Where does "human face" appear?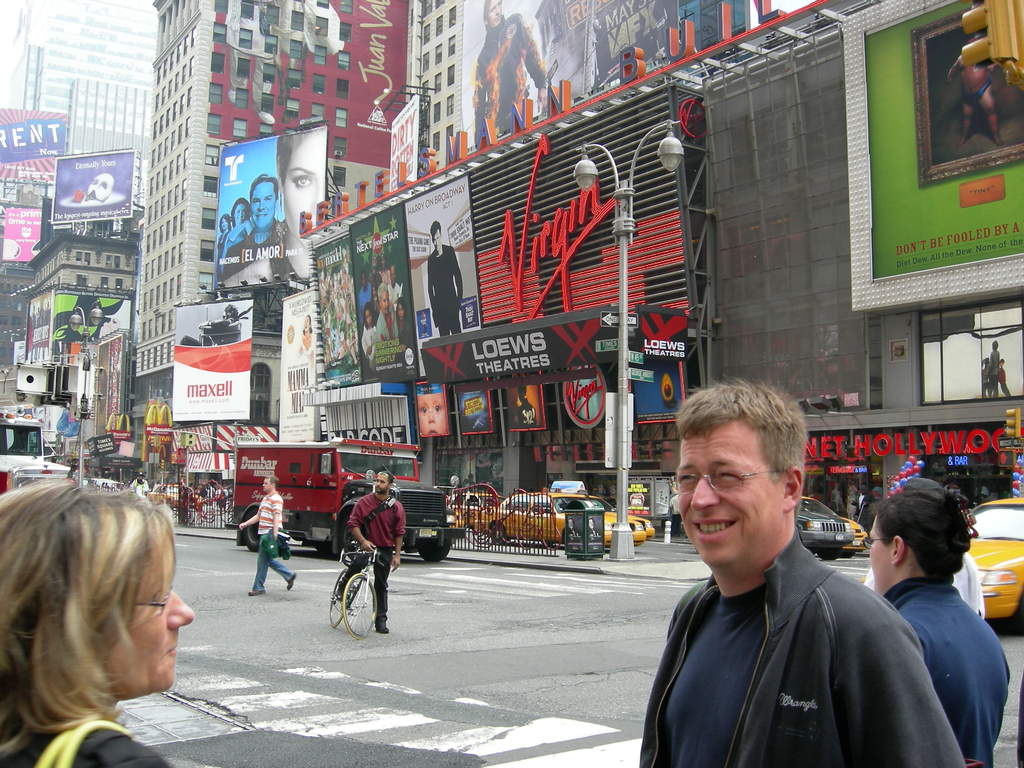
Appears at bbox=(232, 203, 246, 224).
